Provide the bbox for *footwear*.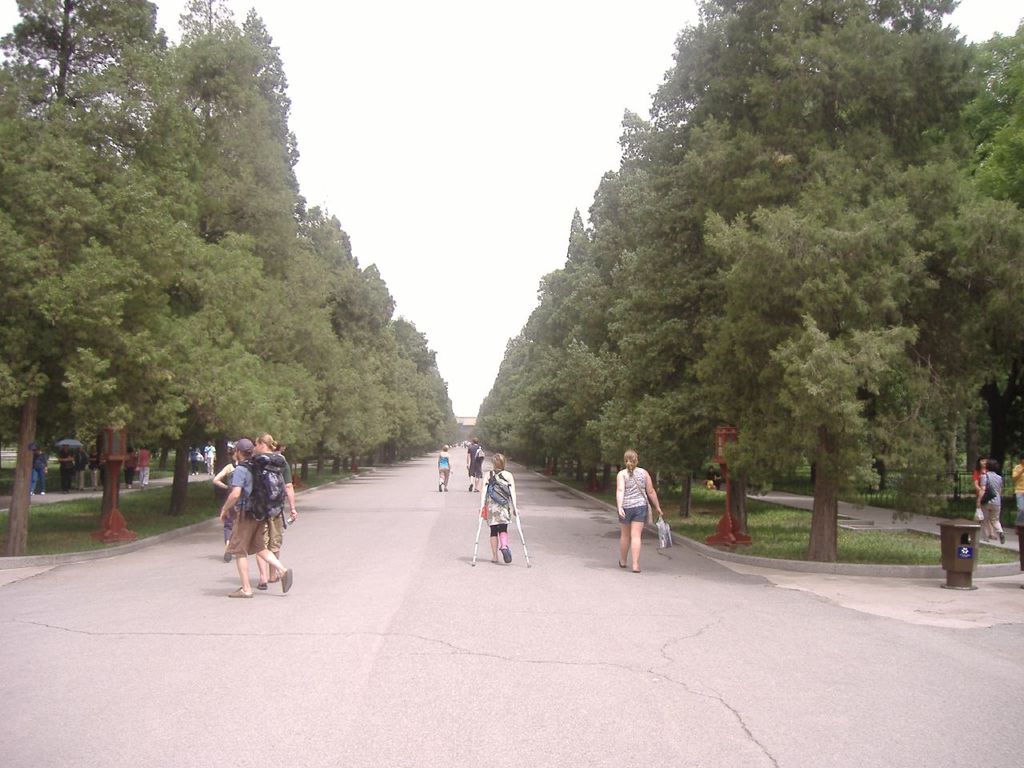
(left=230, top=582, right=246, bottom=594).
